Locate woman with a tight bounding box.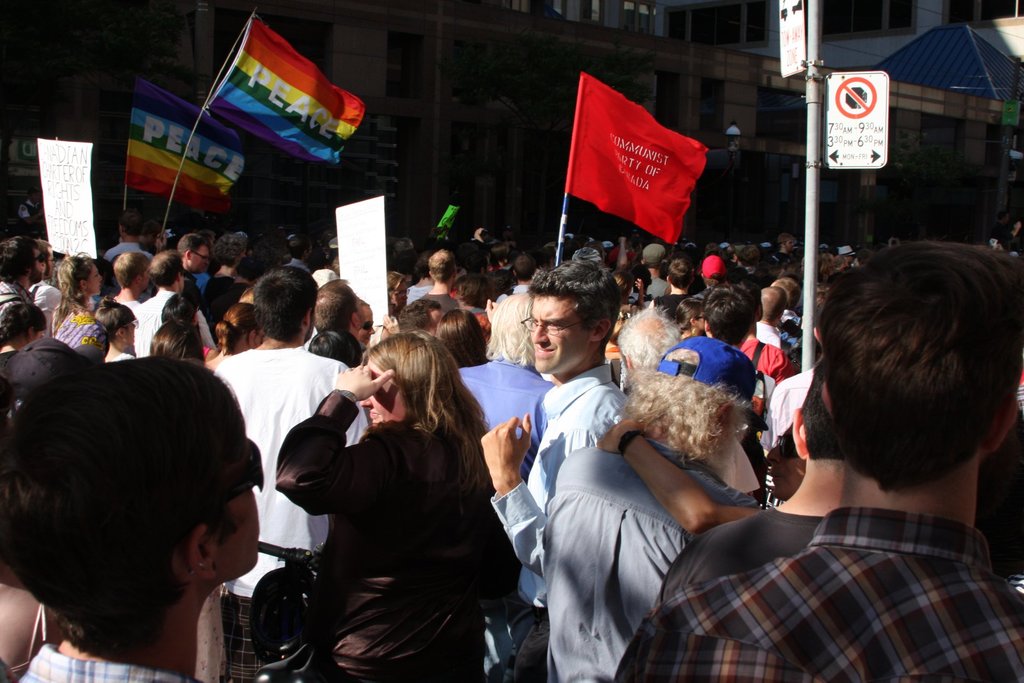
rect(147, 314, 202, 363).
